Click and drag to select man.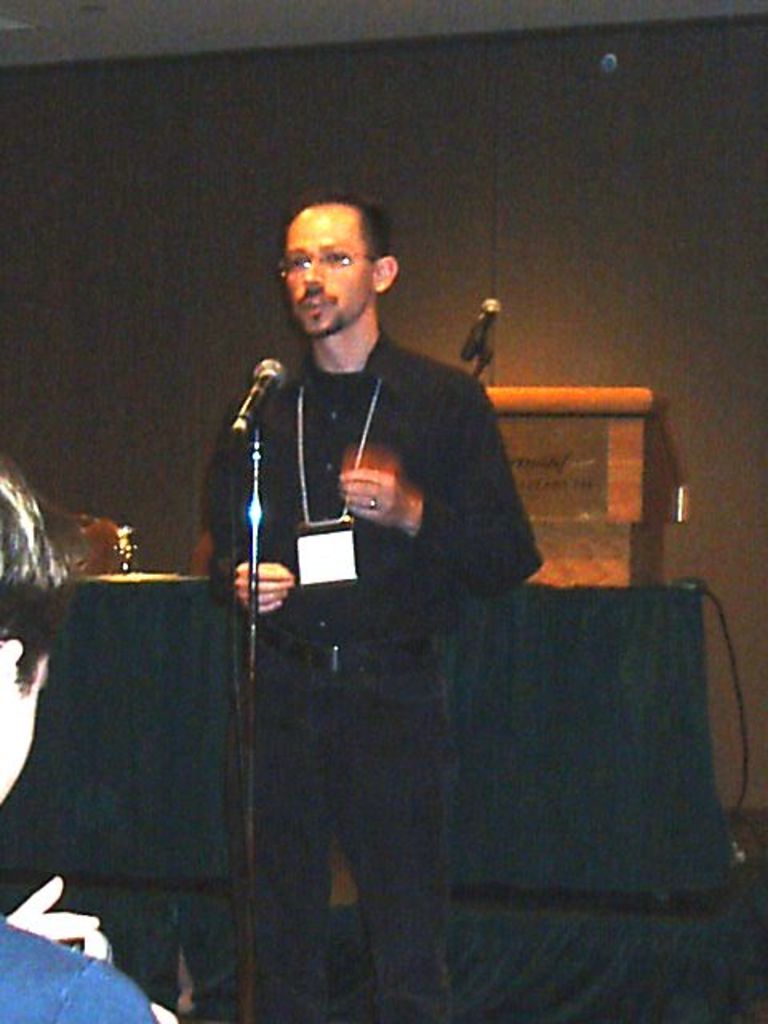
Selection: bbox=(174, 187, 584, 971).
